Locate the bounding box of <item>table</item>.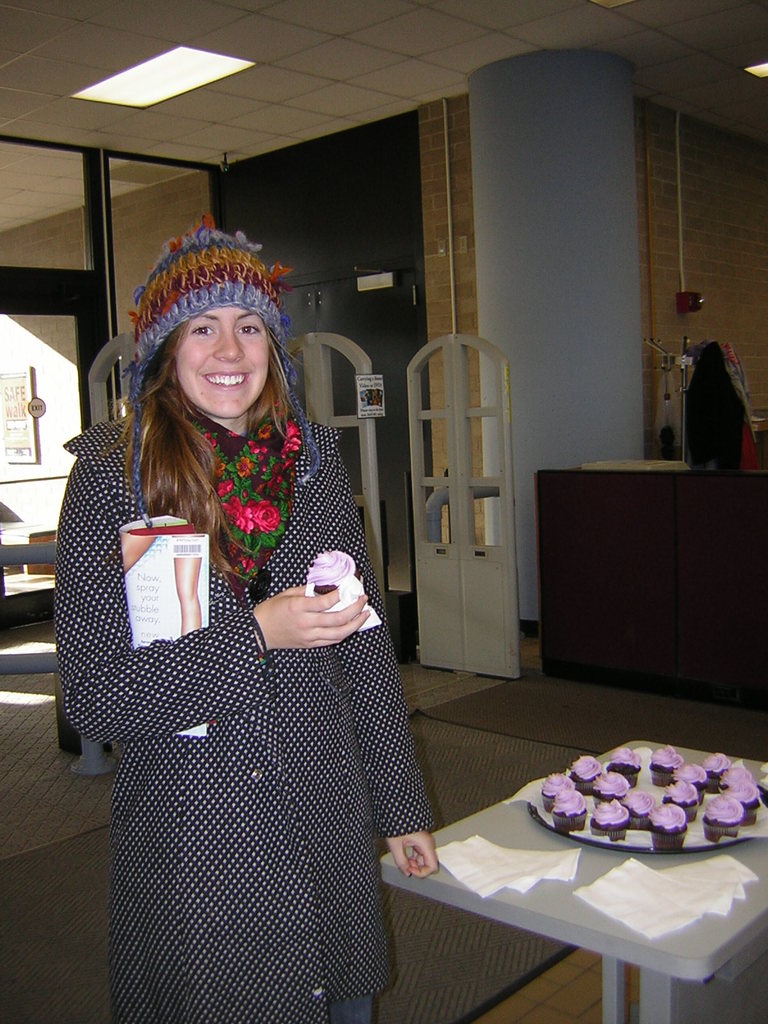
Bounding box: BBox(369, 746, 749, 1023).
